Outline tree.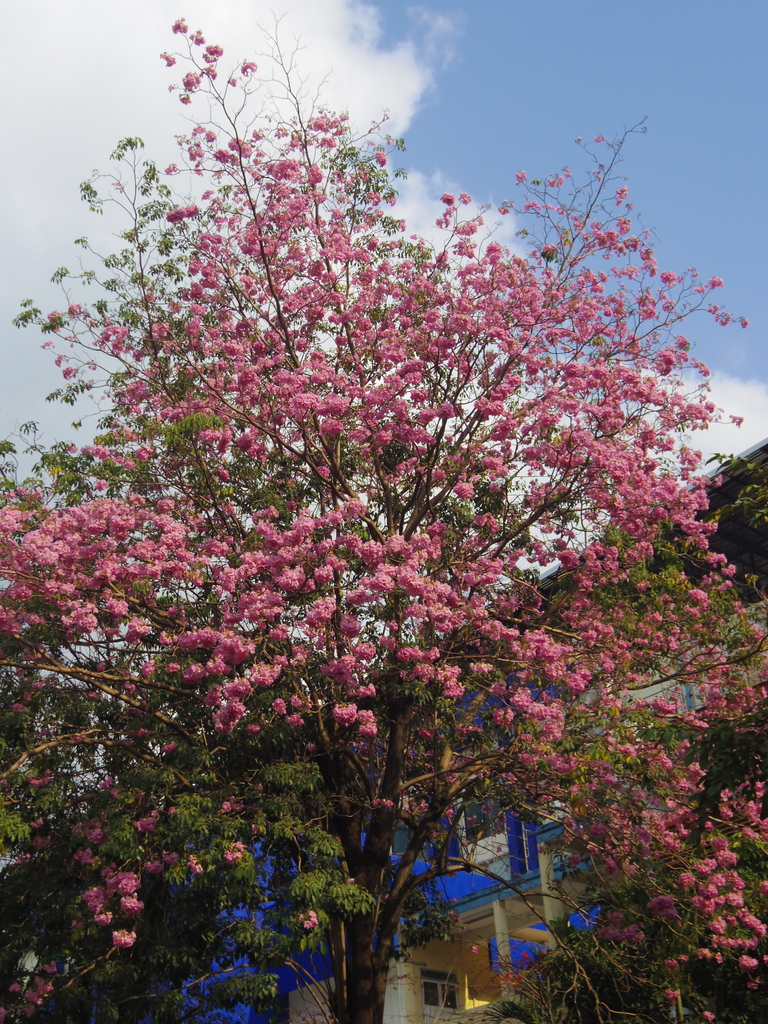
Outline: left=532, top=694, right=759, bottom=1023.
